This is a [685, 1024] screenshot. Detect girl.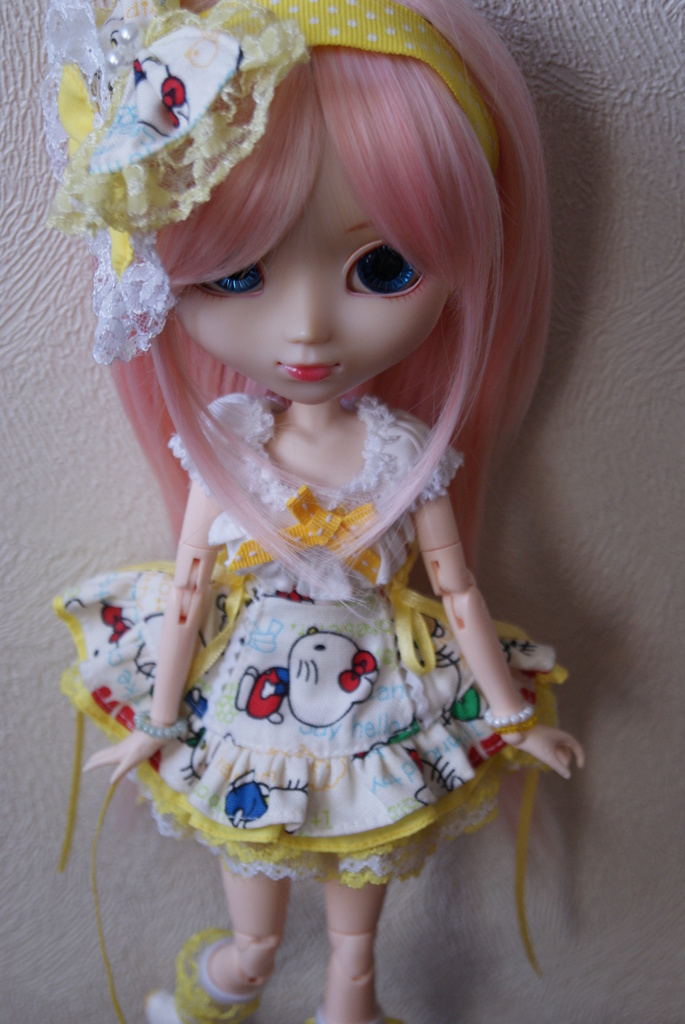
left=36, top=3, right=585, bottom=1023.
